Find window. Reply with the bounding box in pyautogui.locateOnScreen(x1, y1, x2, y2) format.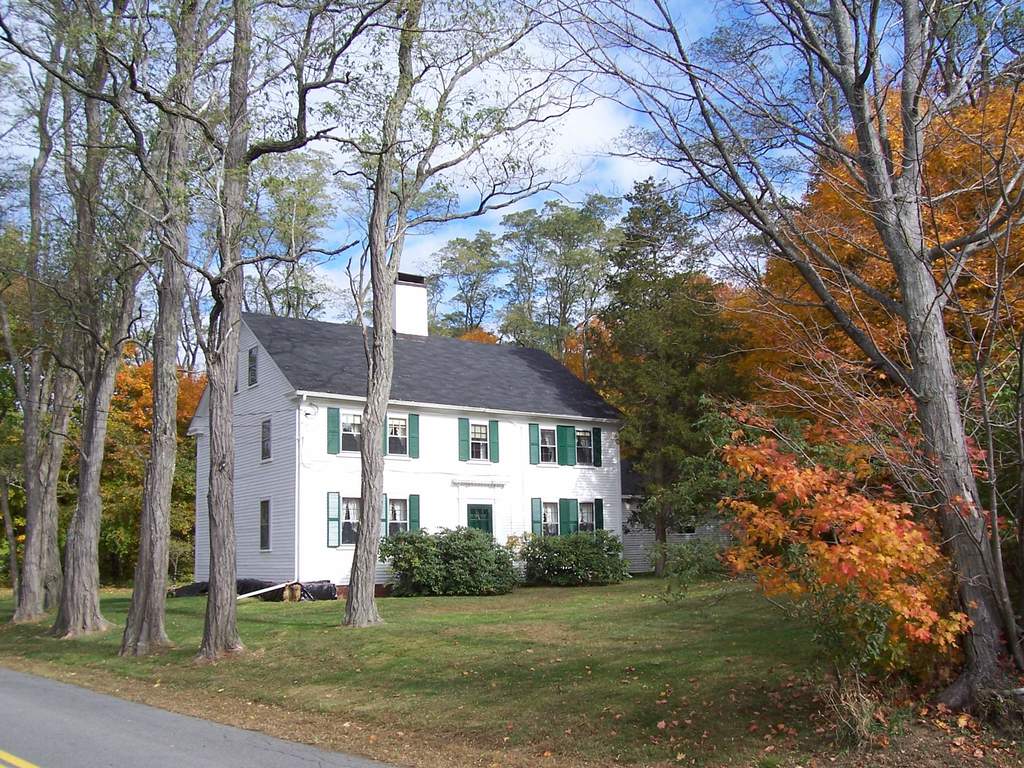
pyautogui.locateOnScreen(326, 489, 366, 548).
